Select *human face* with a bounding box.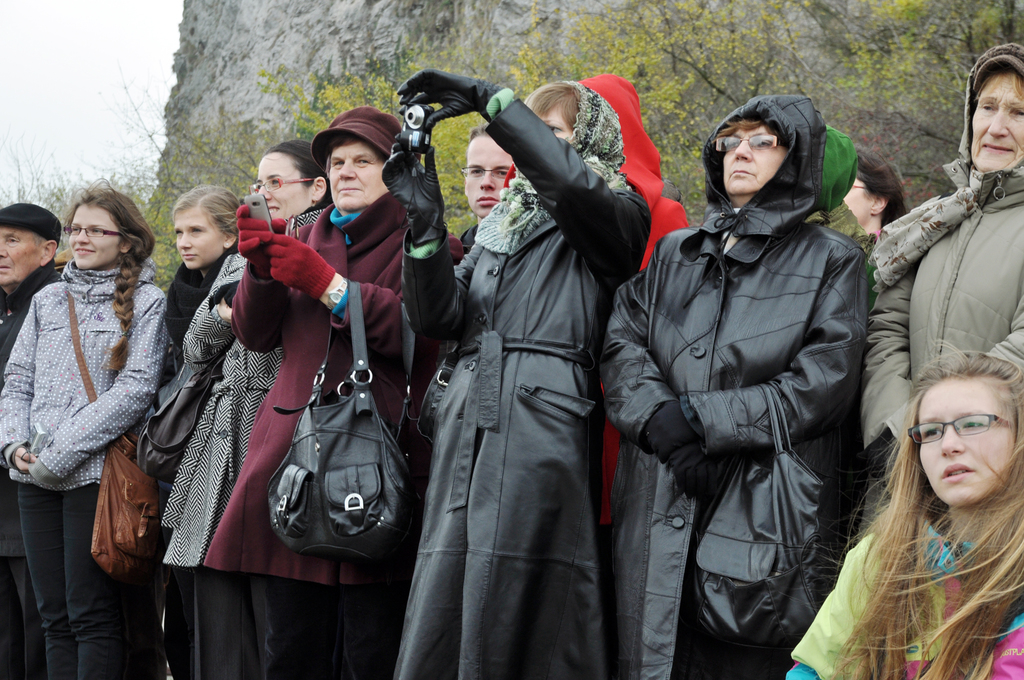
[920,374,1016,505].
